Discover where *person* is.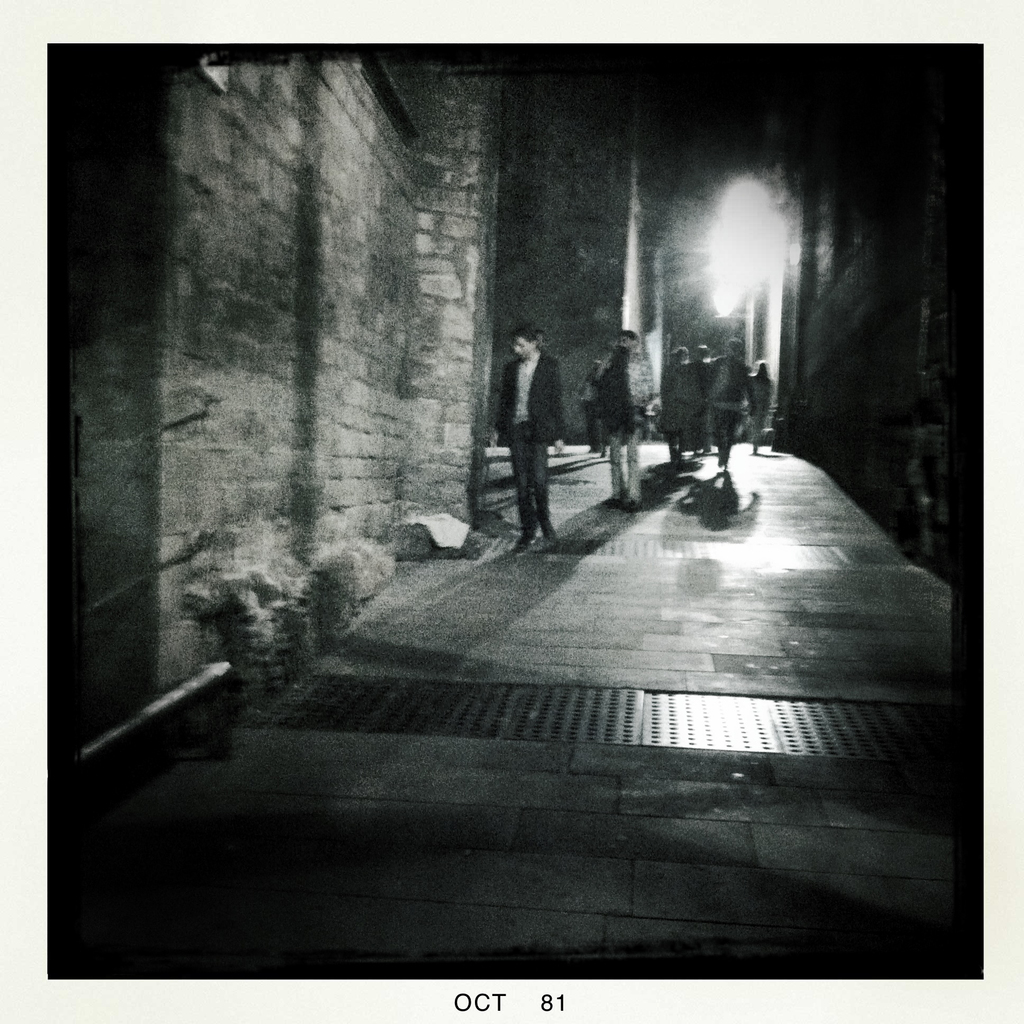
Discovered at select_region(742, 360, 777, 461).
